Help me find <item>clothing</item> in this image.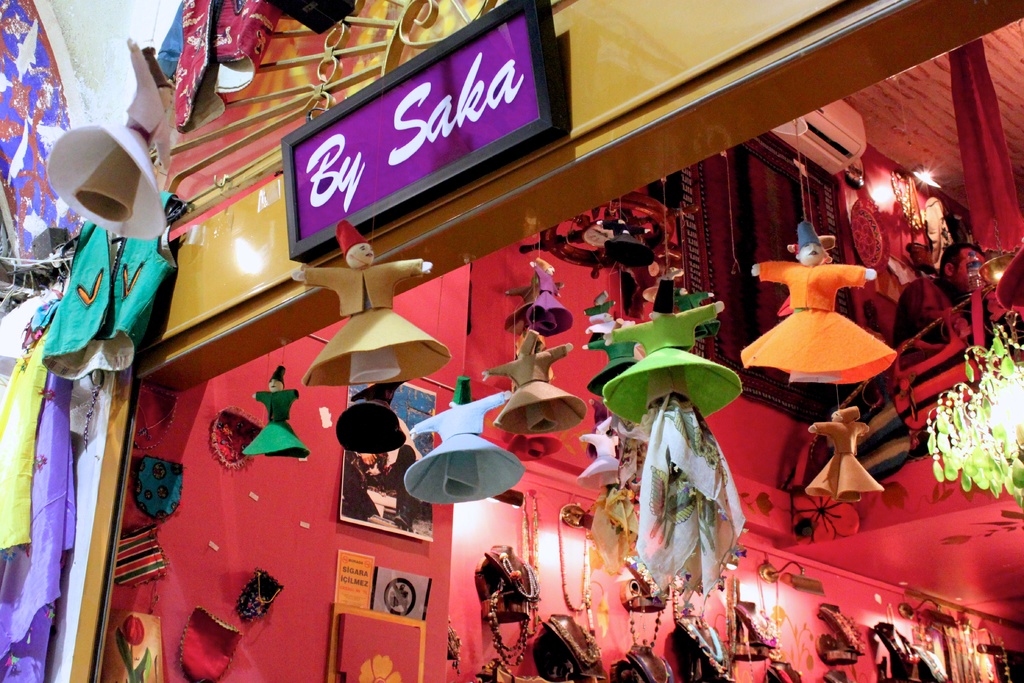
Found it: <region>598, 220, 658, 267</region>.
